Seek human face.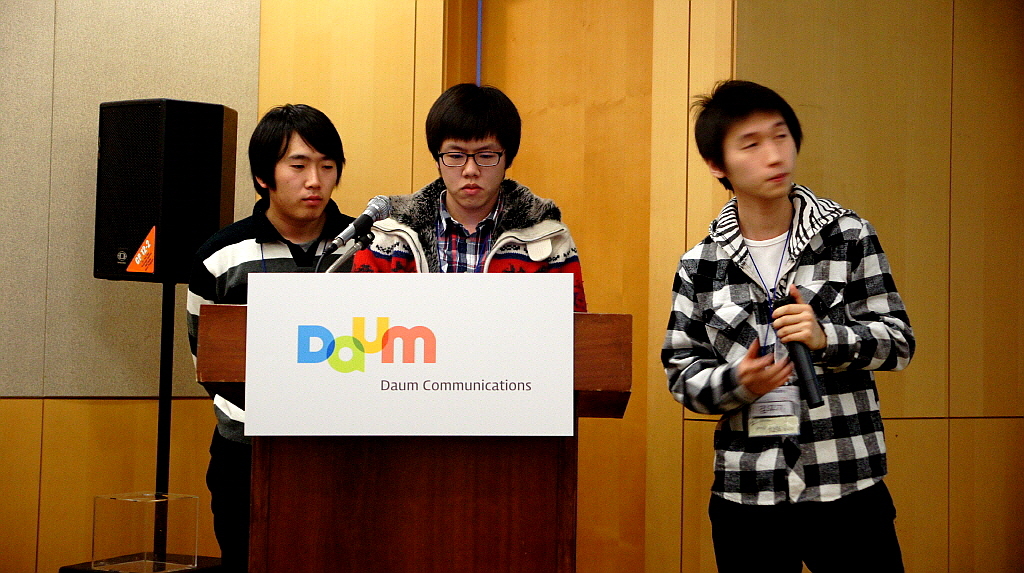
bbox=(271, 131, 340, 221).
